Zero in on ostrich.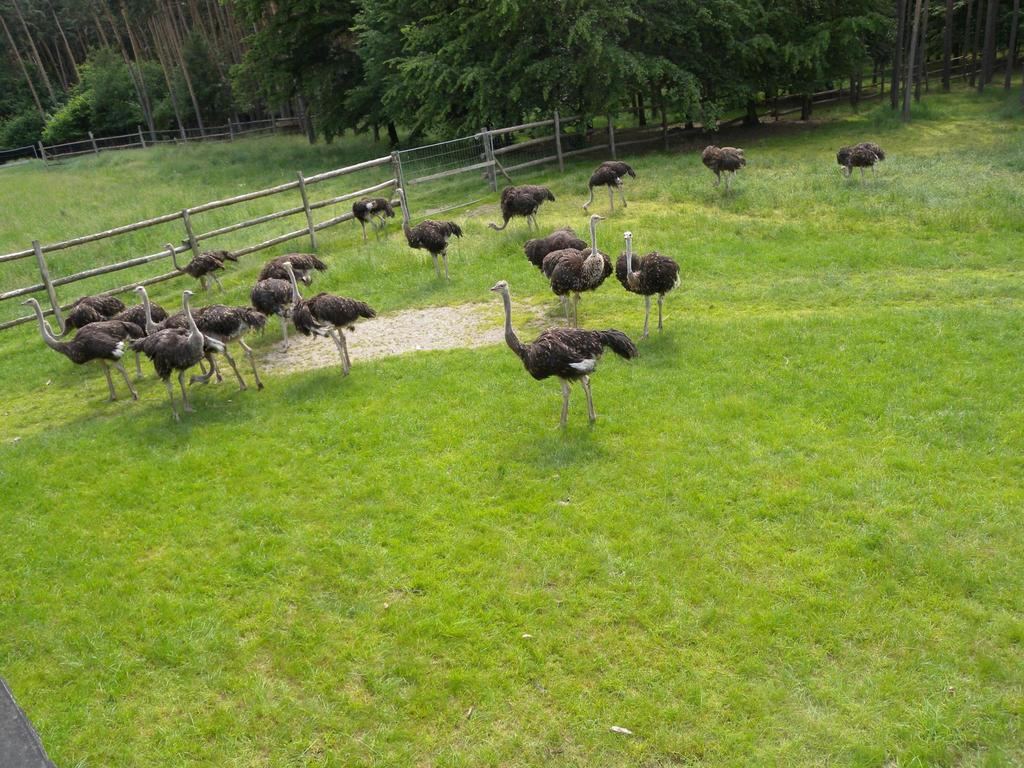
Zeroed in: crop(700, 145, 749, 191).
